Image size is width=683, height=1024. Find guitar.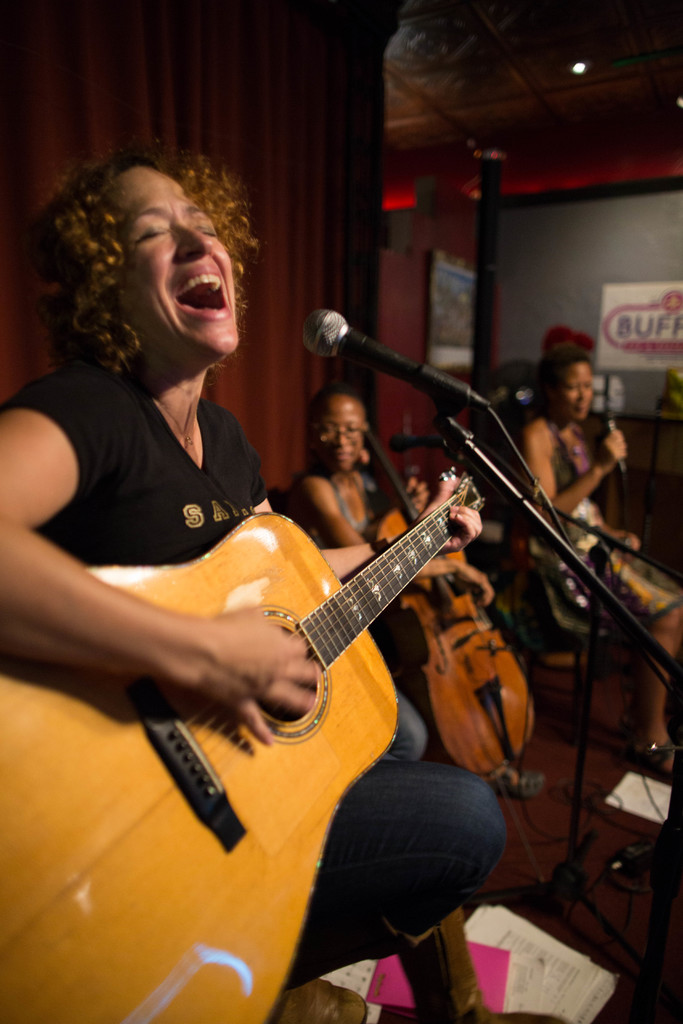
detection(0, 463, 485, 1023).
